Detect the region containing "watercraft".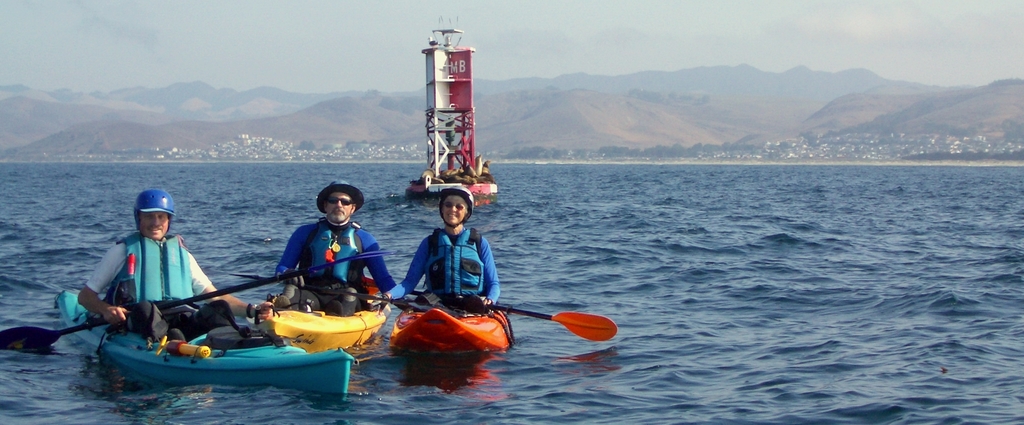
pyautogui.locateOnScreen(389, 304, 505, 354).
